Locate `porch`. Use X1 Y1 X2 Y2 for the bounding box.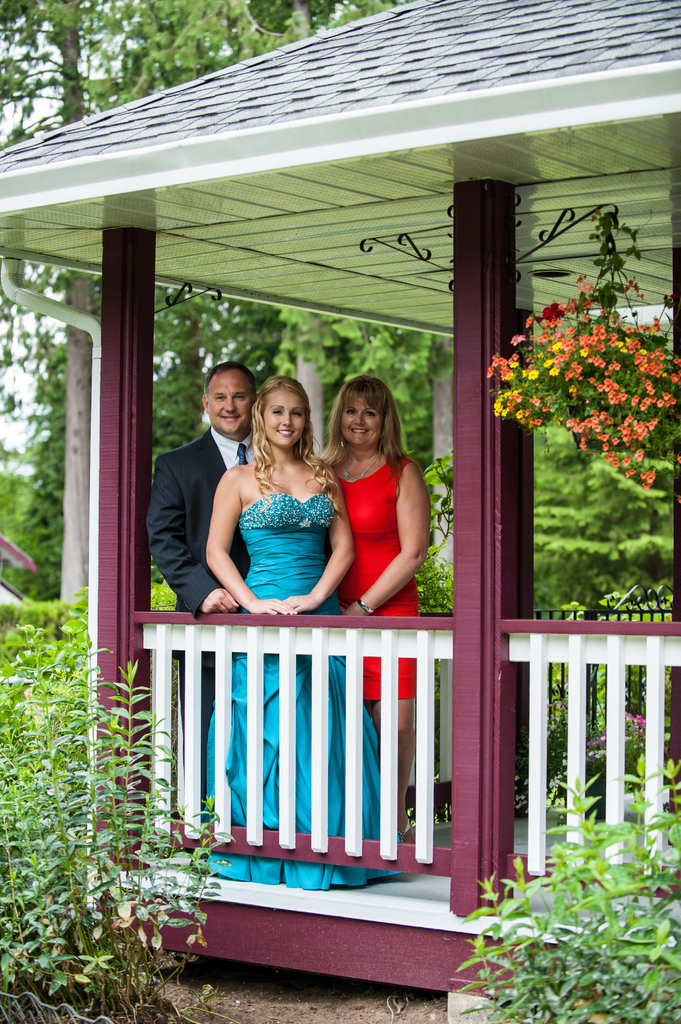
83 810 680 996.
